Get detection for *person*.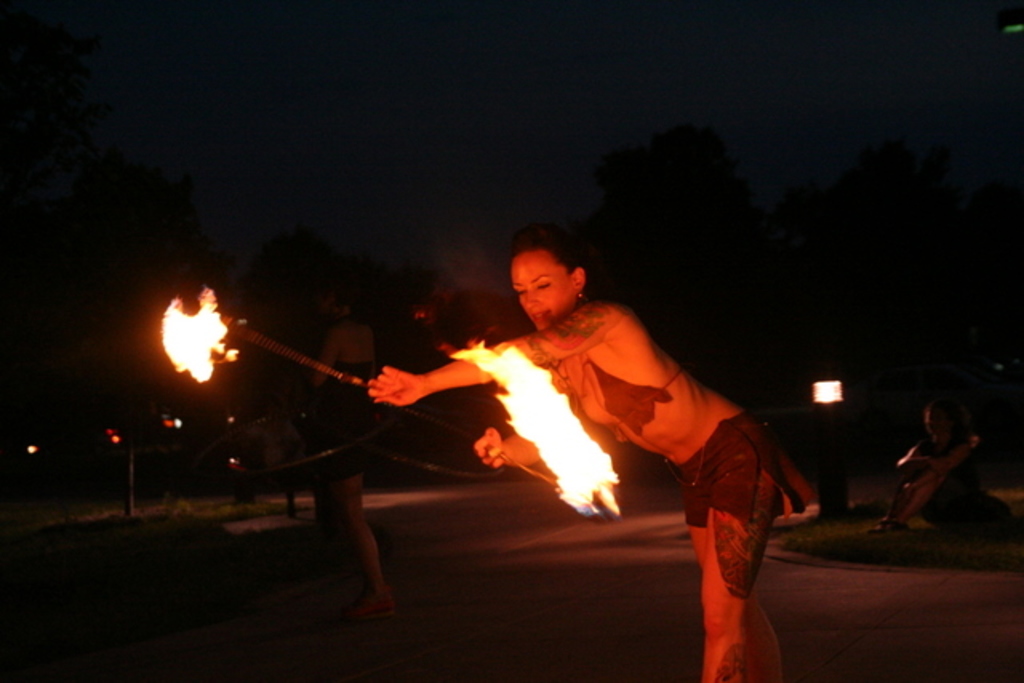
Detection: {"left": 882, "top": 397, "right": 1010, "bottom": 529}.
